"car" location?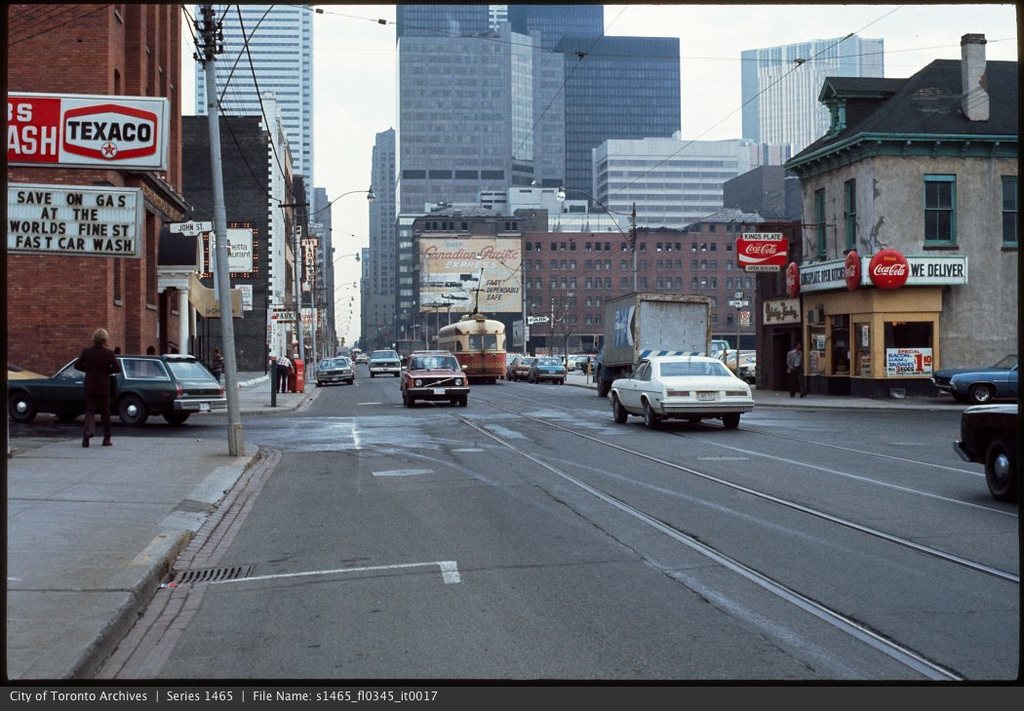
BBox(11, 351, 228, 427)
